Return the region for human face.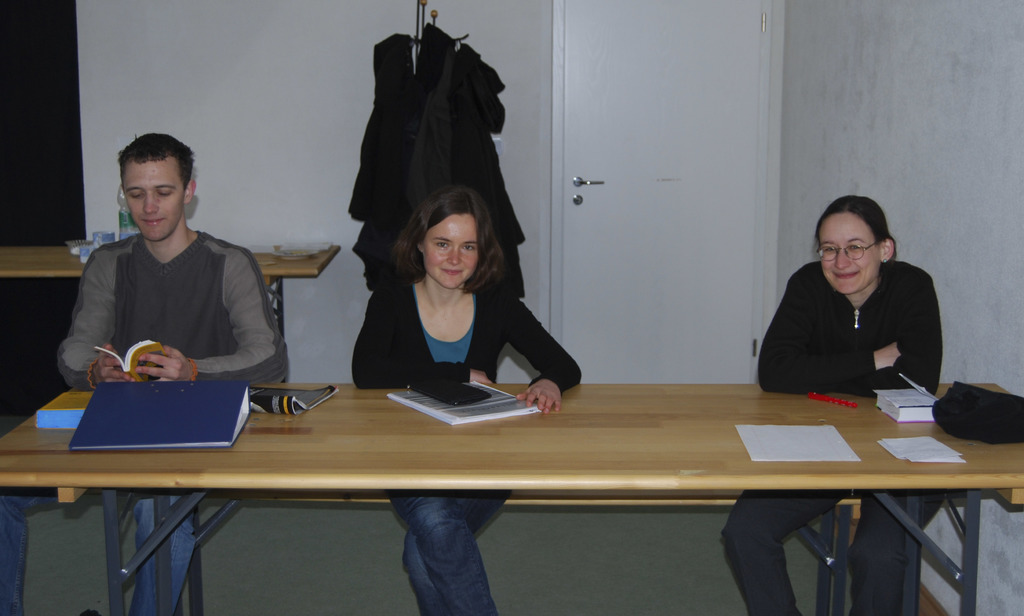
locate(122, 158, 184, 239).
